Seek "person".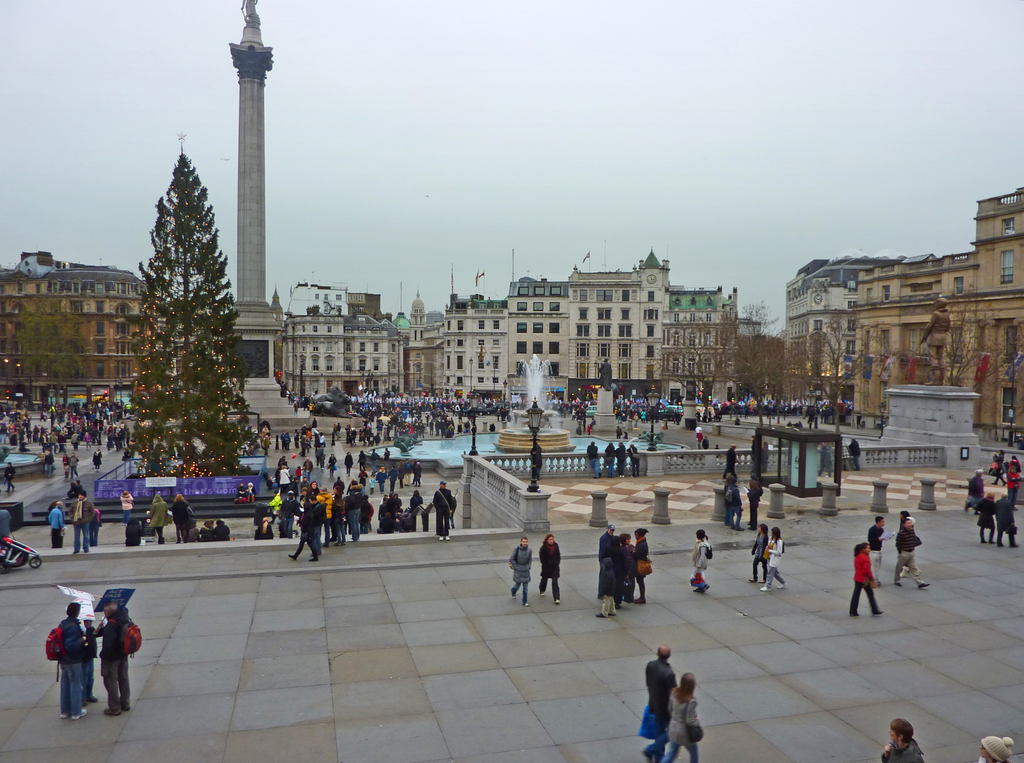
Rect(638, 645, 674, 760).
